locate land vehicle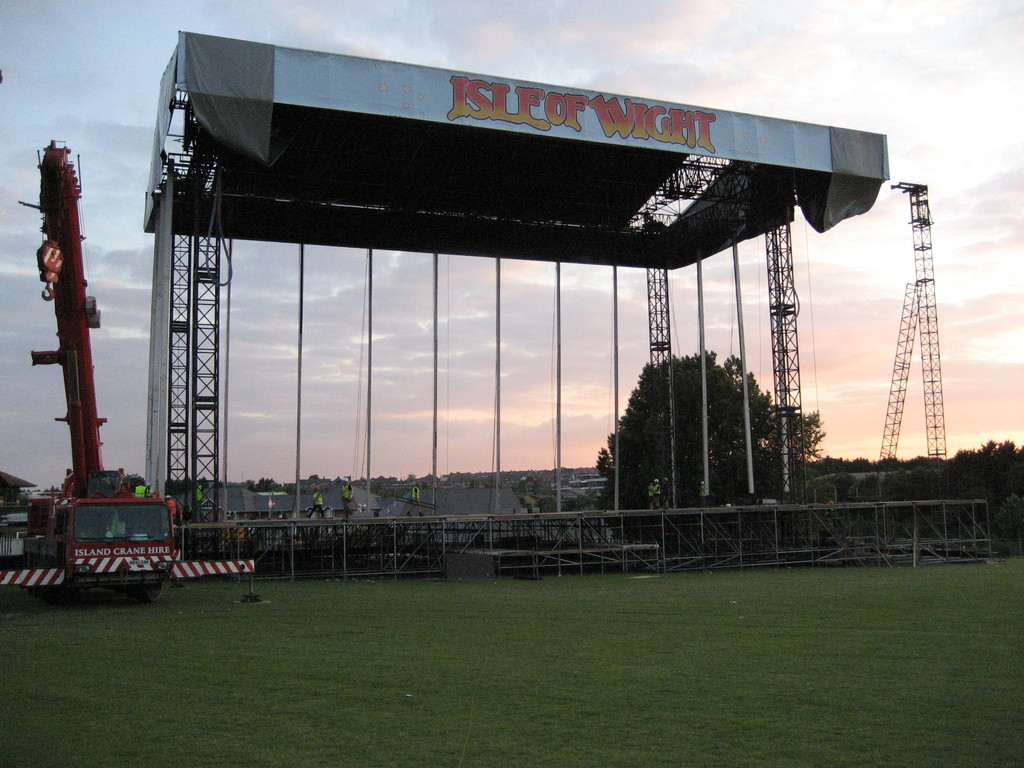
box=[0, 141, 256, 600]
